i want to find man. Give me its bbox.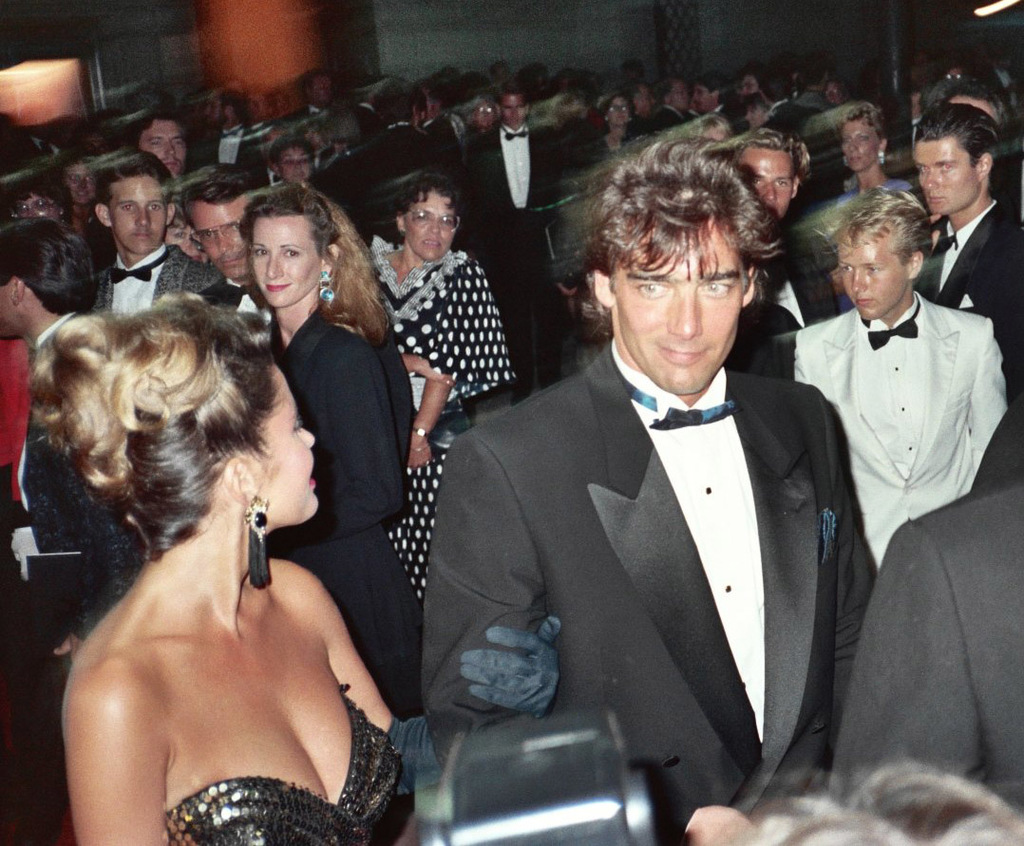
left=131, top=118, right=185, bottom=175.
